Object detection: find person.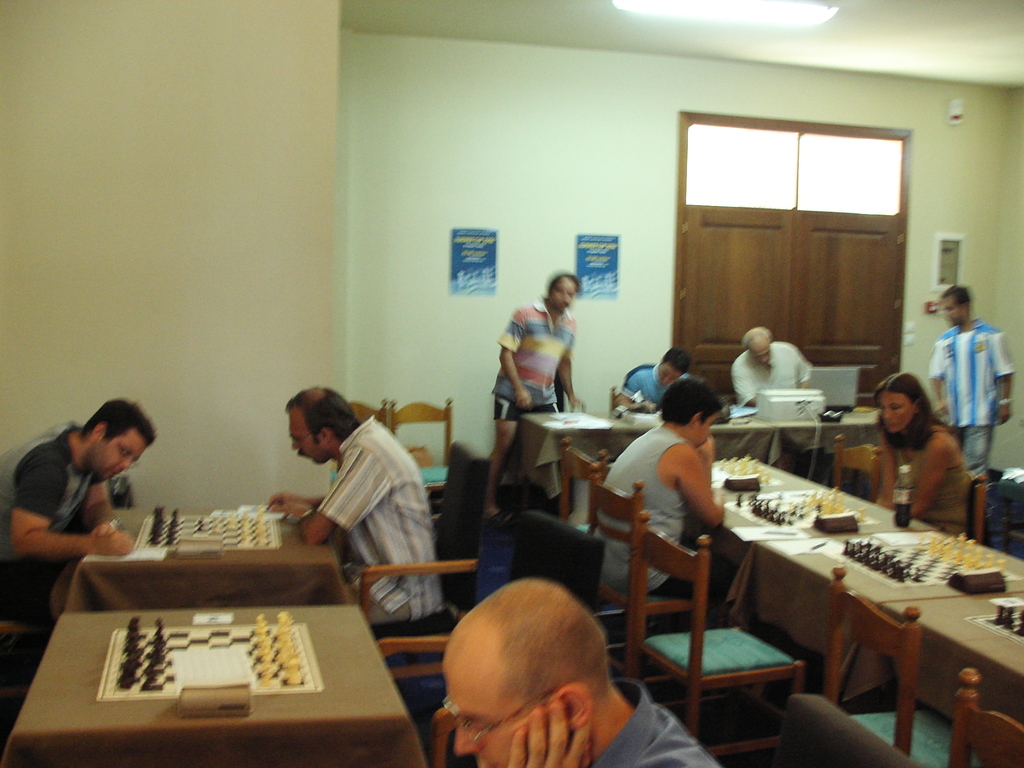
bbox=(265, 384, 444, 625).
